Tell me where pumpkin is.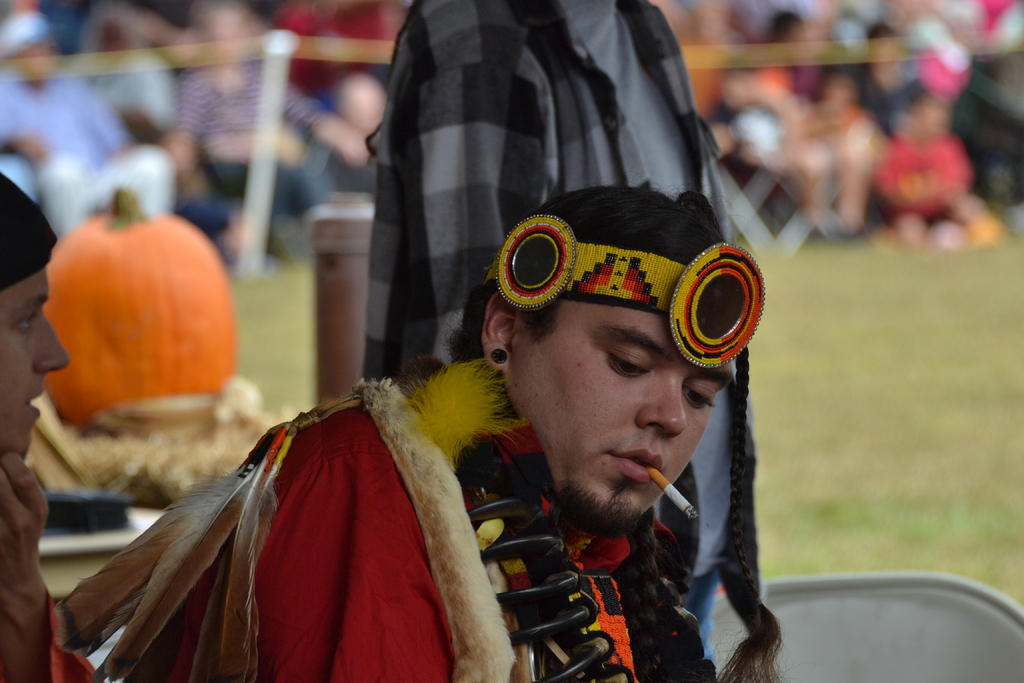
pumpkin is at pyautogui.locateOnScreen(45, 185, 239, 425).
